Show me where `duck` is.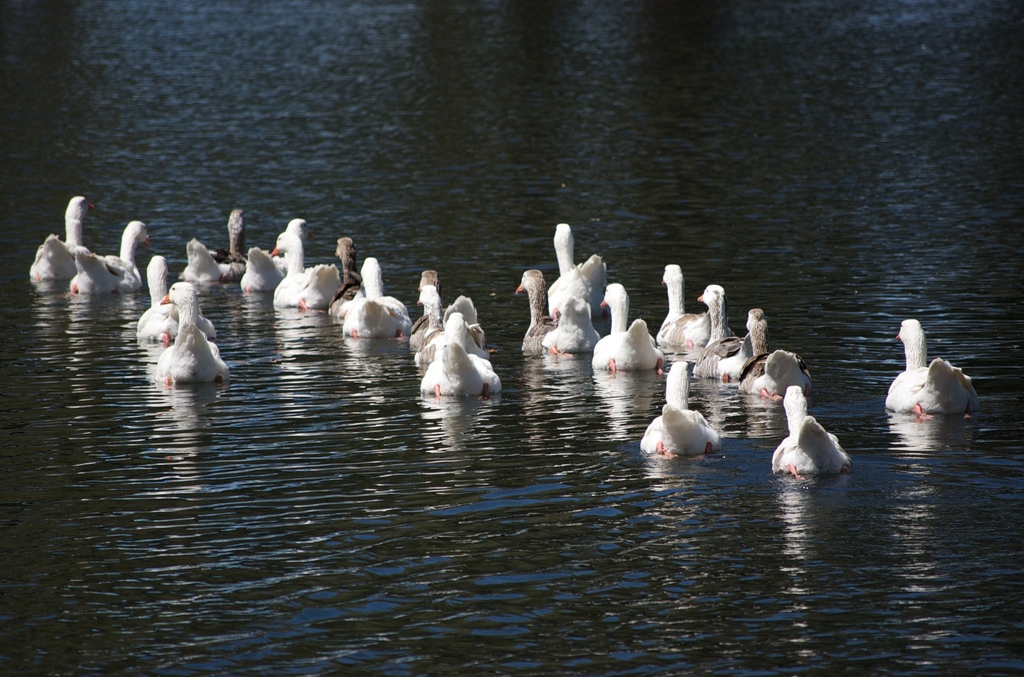
`duck` is at (left=409, top=288, right=489, bottom=368).
